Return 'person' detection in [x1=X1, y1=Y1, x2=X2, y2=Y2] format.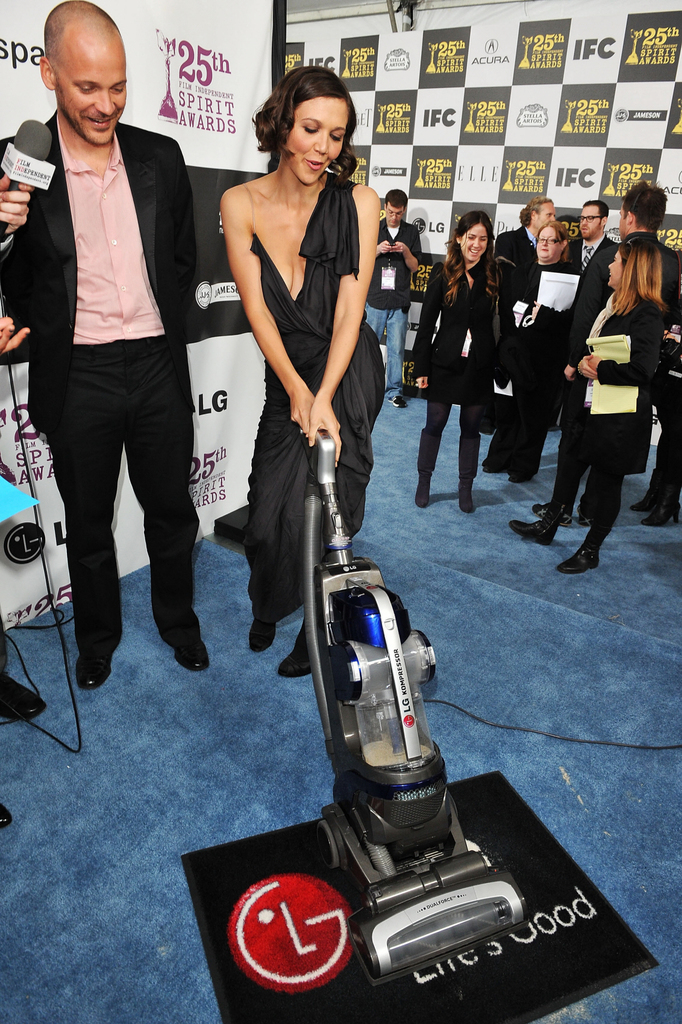
[x1=505, y1=180, x2=677, y2=547].
